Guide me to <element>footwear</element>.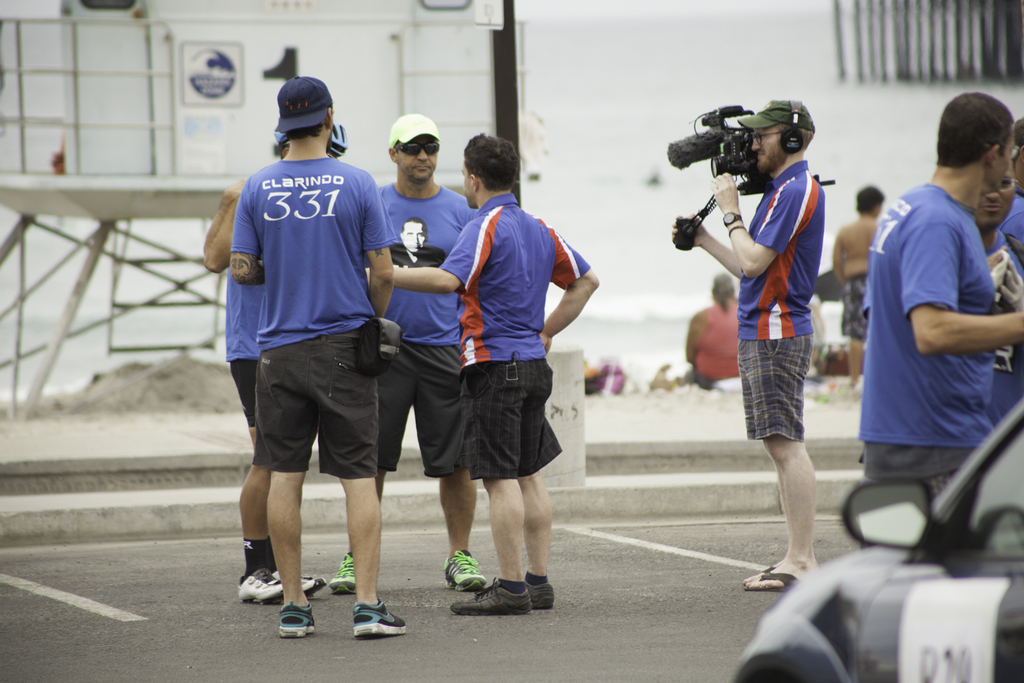
Guidance: (450,579,530,615).
